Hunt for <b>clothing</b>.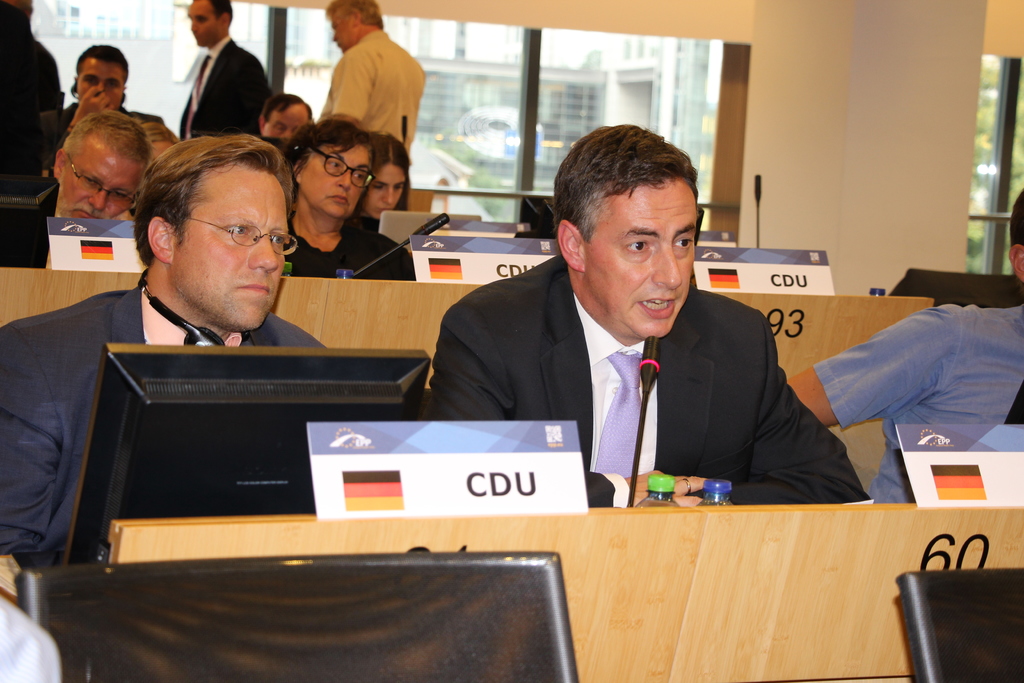
Hunted down at [178, 37, 273, 144].
